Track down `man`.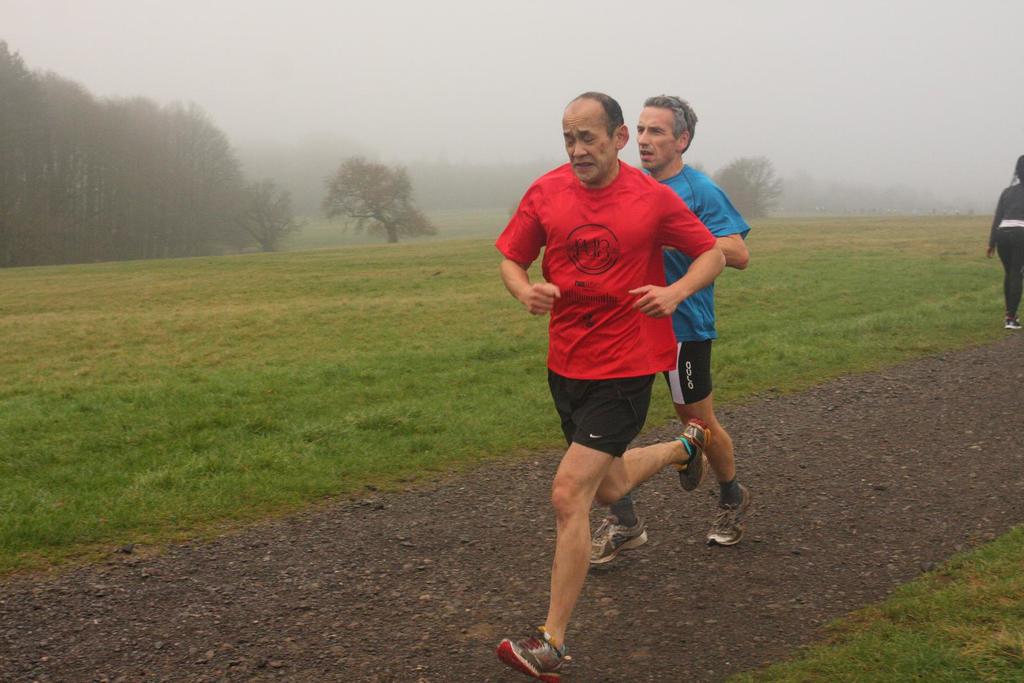
Tracked to detection(591, 96, 751, 565).
